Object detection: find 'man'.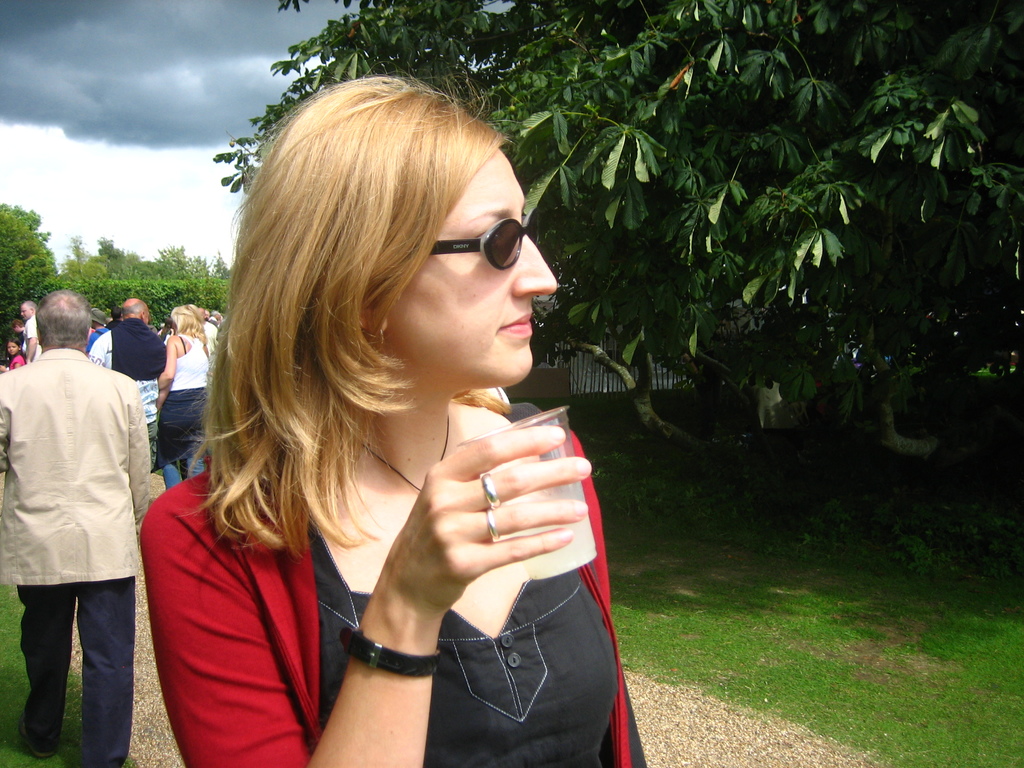
Rect(17, 300, 44, 362).
